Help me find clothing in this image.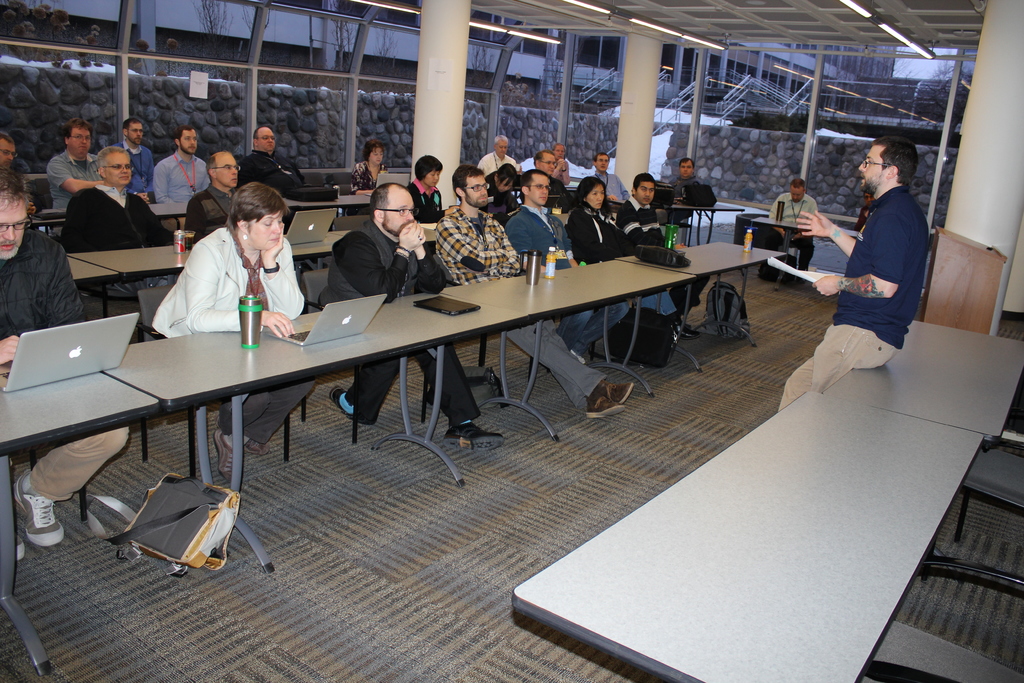
Found it: bbox(0, 230, 148, 511).
